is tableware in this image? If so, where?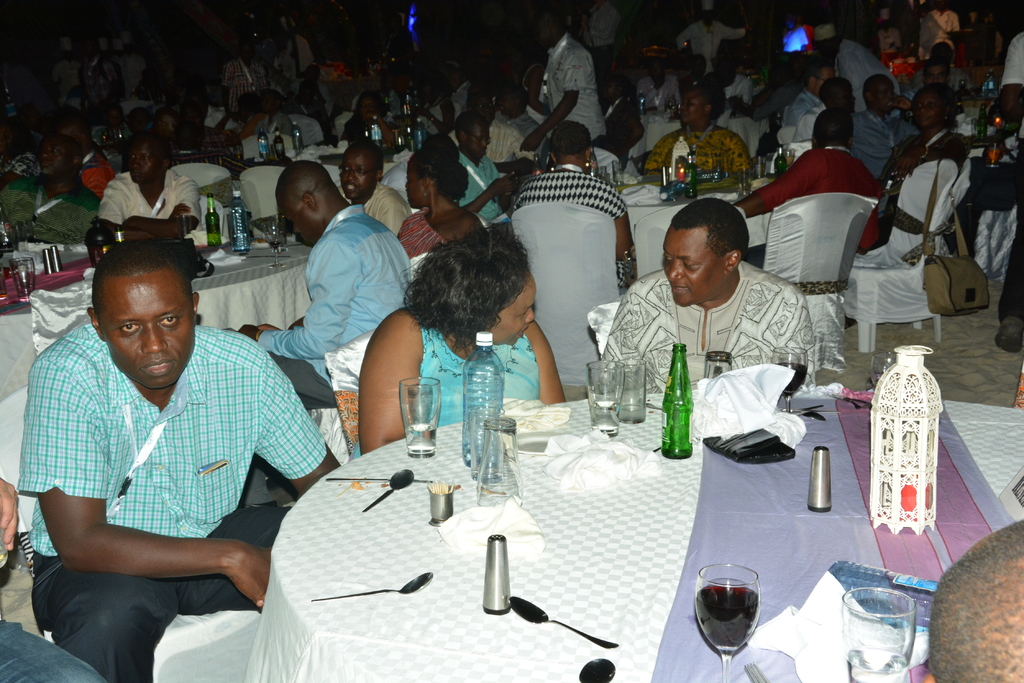
Yes, at 769 348 809 406.
